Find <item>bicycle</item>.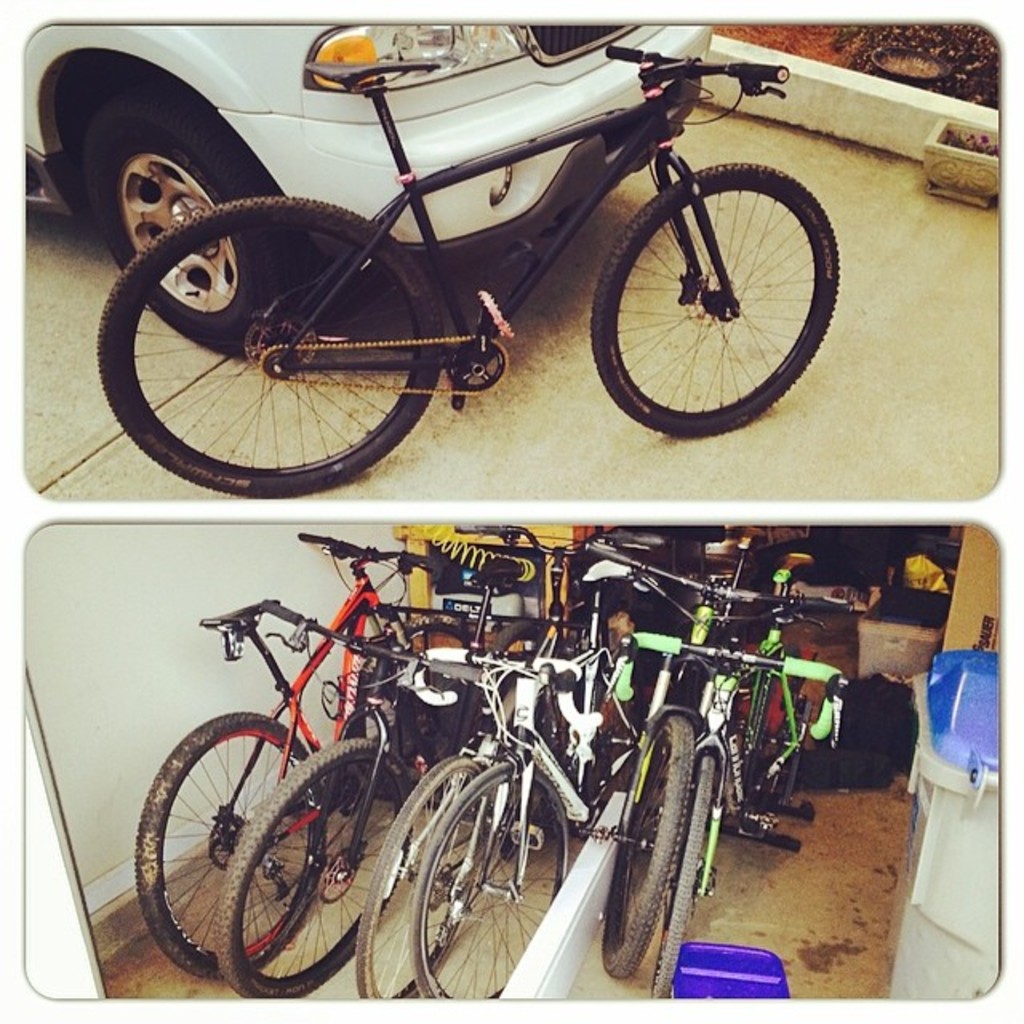
rect(134, 533, 448, 978).
